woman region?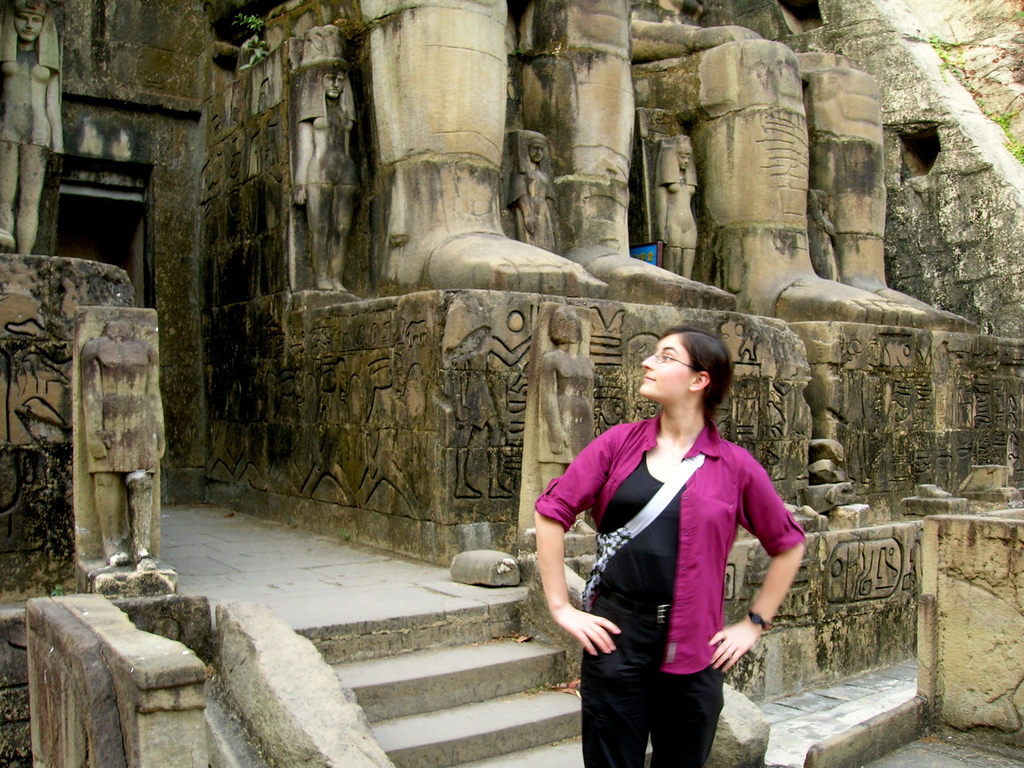
{"x1": 535, "y1": 309, "x2": 812, "y2": 767}
